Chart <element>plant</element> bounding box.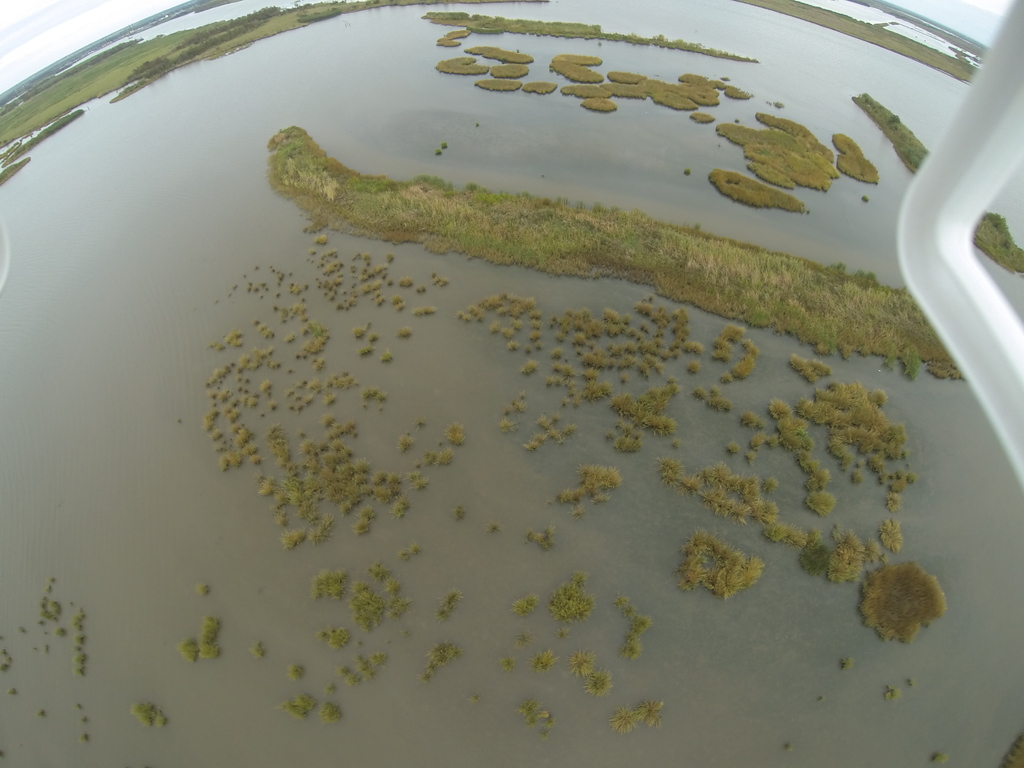
Charted: (82,714,86,721).
